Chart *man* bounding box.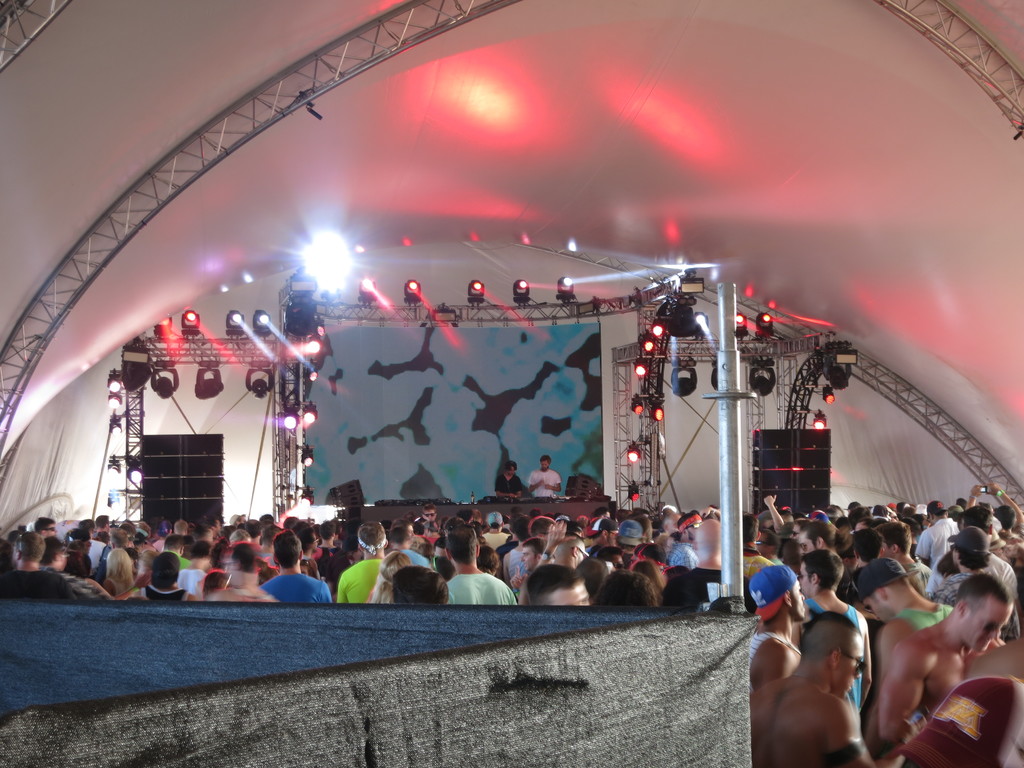
Charted: [528,458,561,498].
